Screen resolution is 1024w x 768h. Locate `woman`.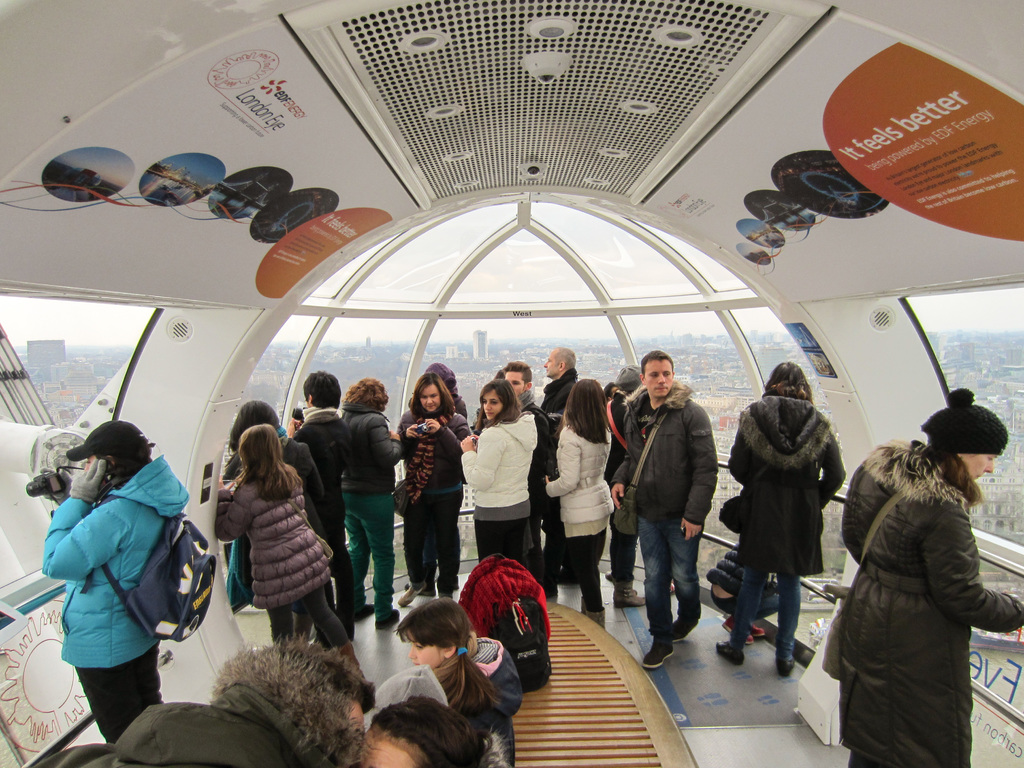
region(39, 419, 194, 737).
